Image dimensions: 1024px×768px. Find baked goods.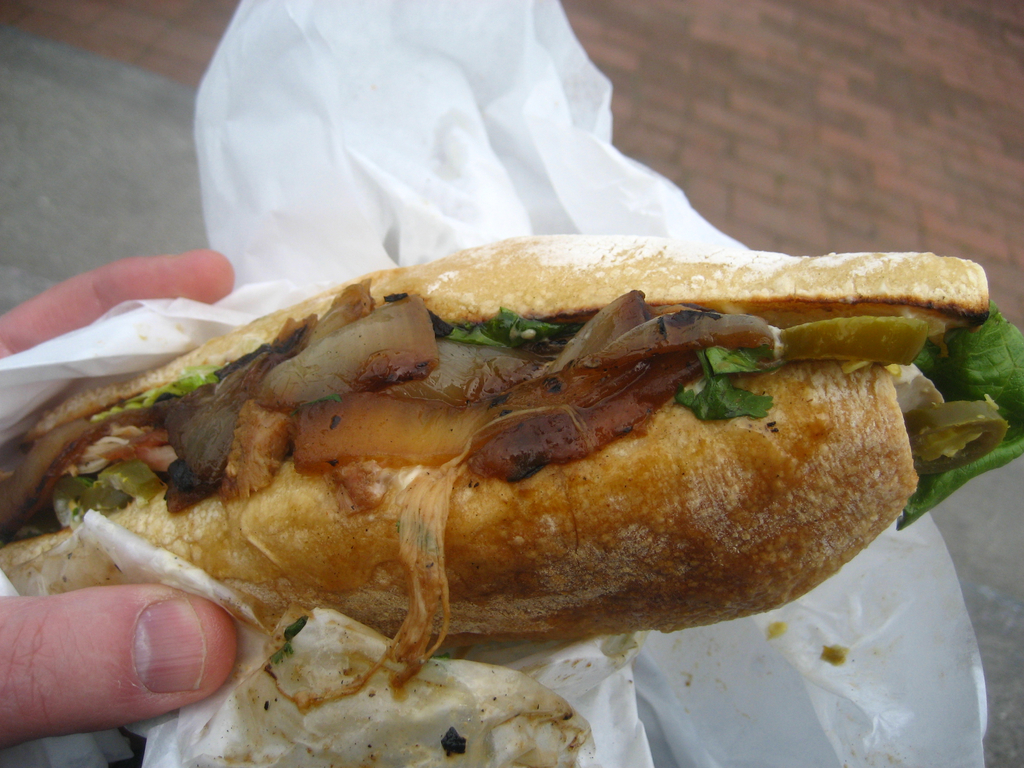
region(0, 224, 993, 650).
